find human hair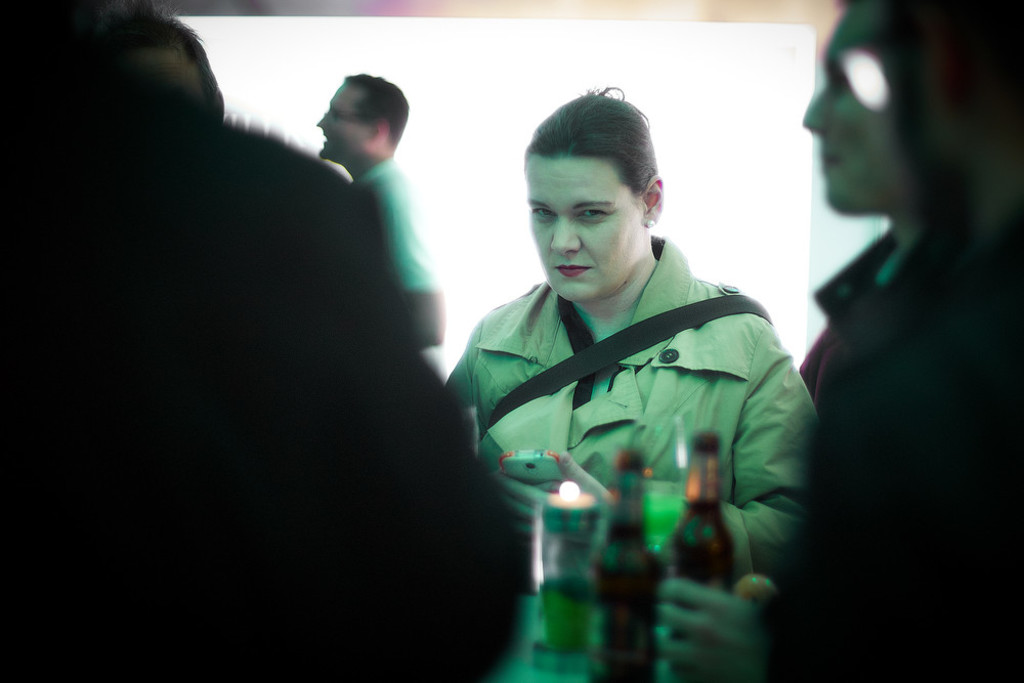
x1=513 y1=80 x2=658 y2=195
